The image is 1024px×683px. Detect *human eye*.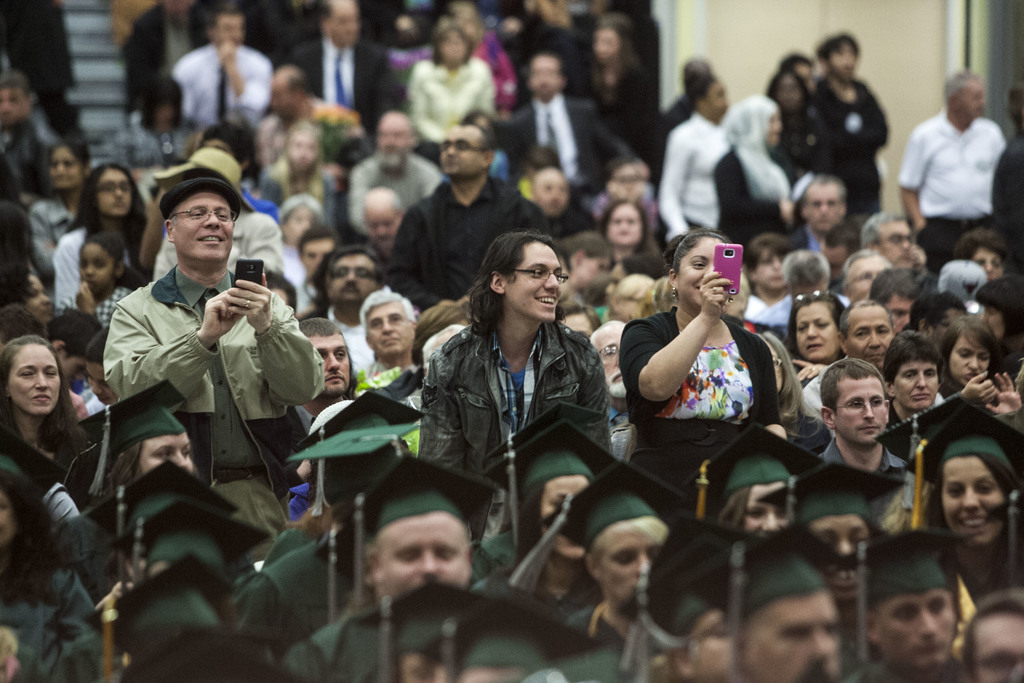
Detection: [333,347,348,359].
